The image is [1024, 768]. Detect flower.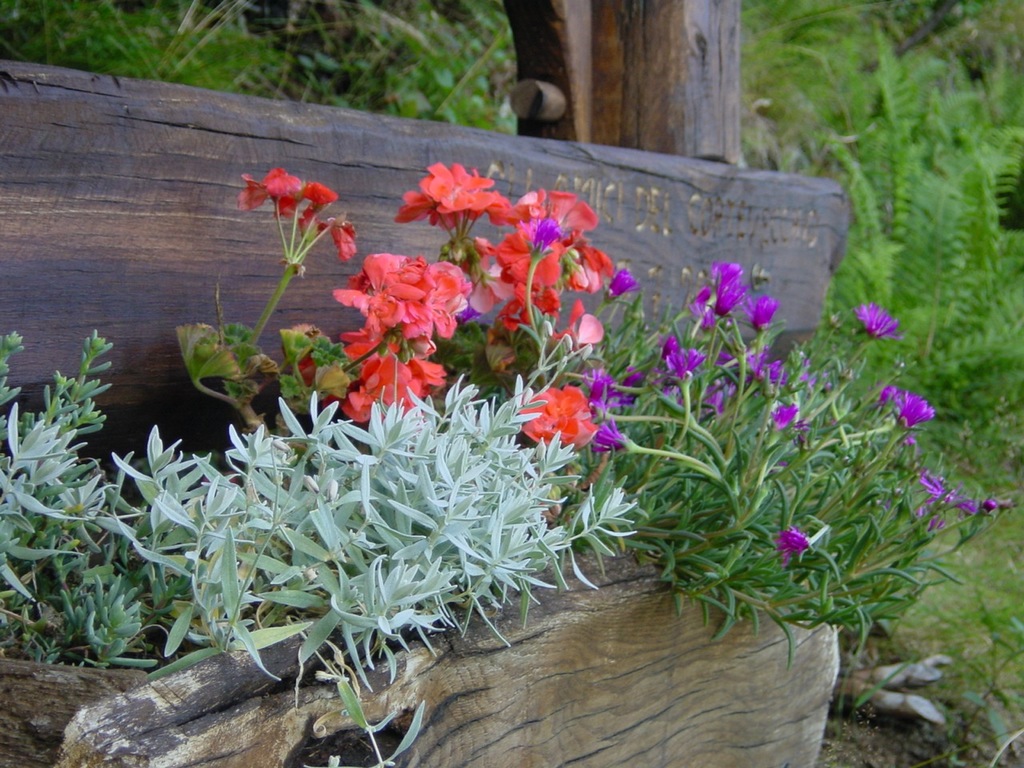
Detection: Rect(851, 302, 895, 342).
